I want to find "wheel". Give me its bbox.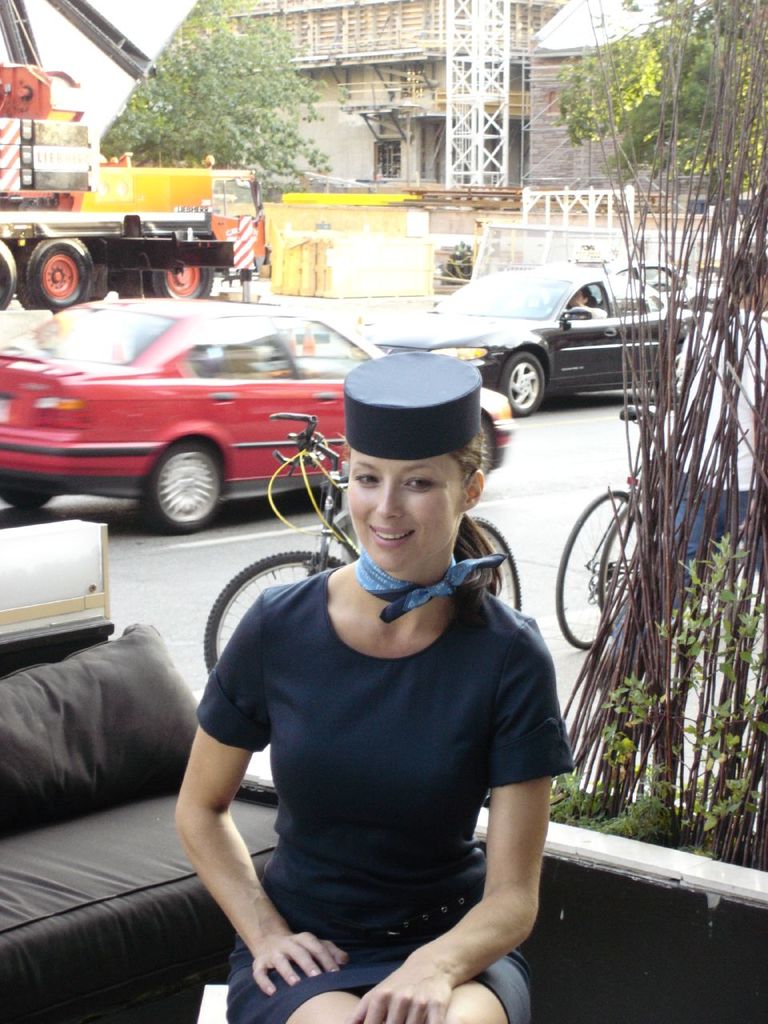
207:553:350:674.
